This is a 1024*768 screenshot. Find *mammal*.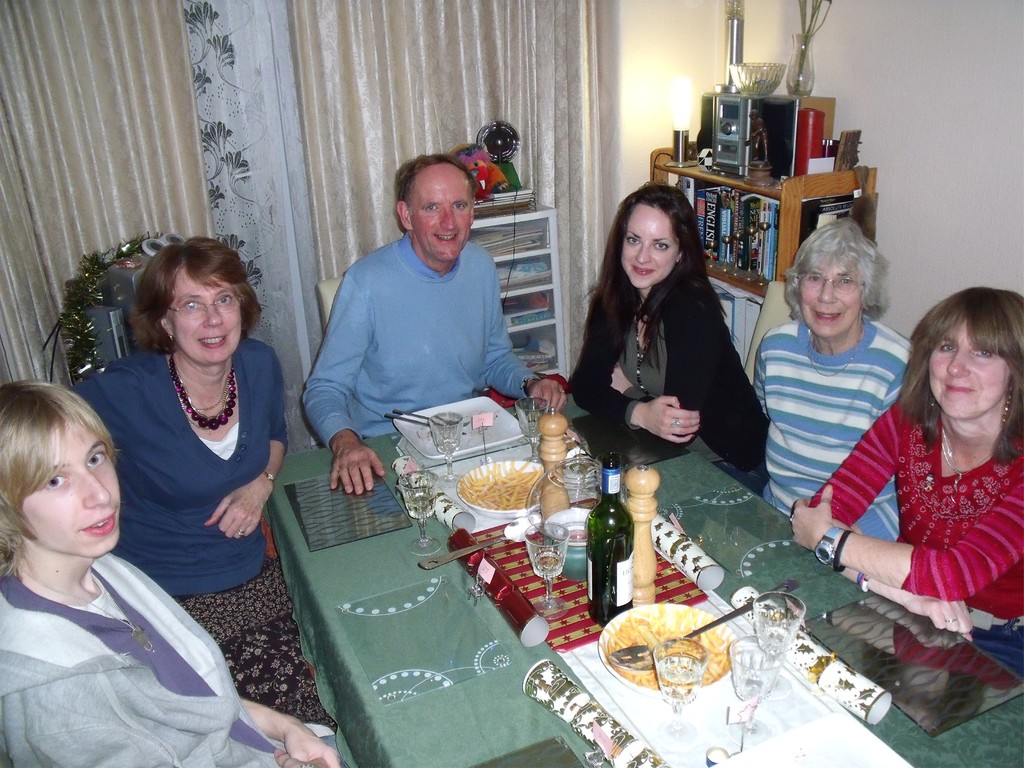
Bounding box: <box>567,181,768,486</box>.
